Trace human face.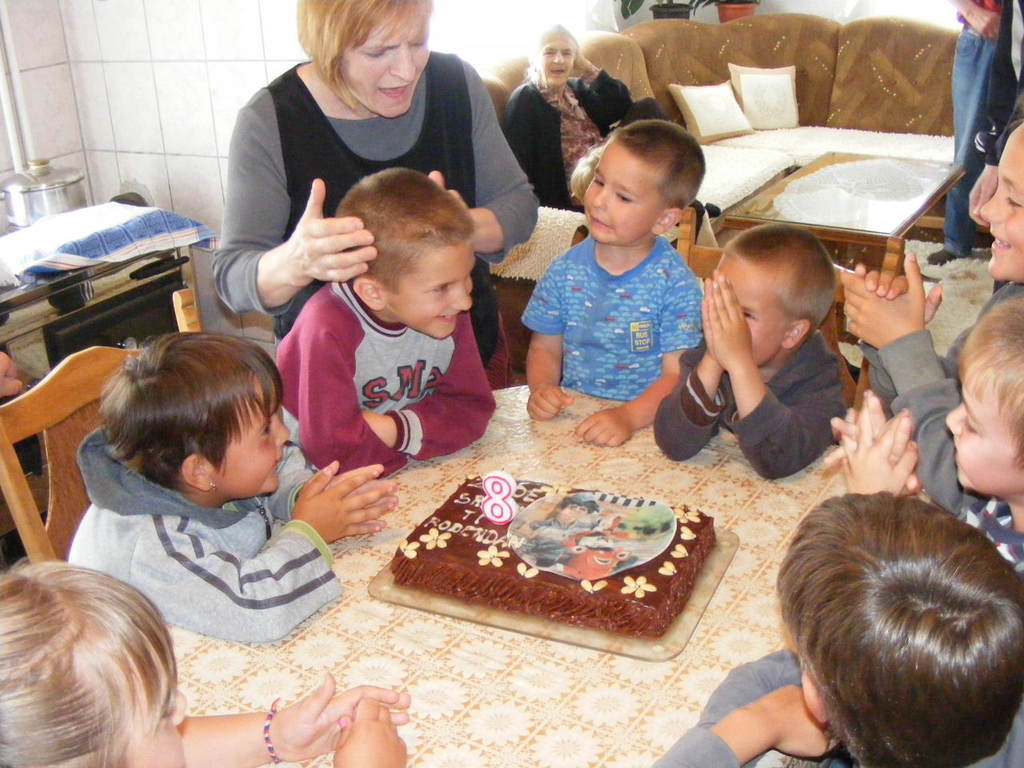
Traced to (x1=702, y1=246, x2=790, y2=376).
